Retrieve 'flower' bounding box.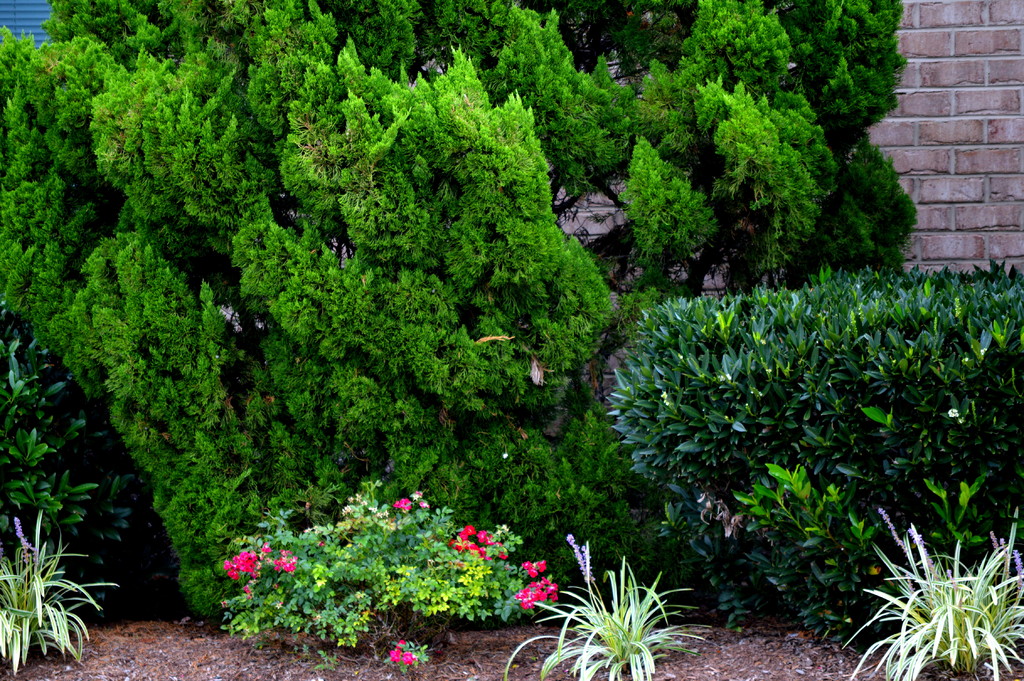
Bounding box: [399, 647, 414, 667].
